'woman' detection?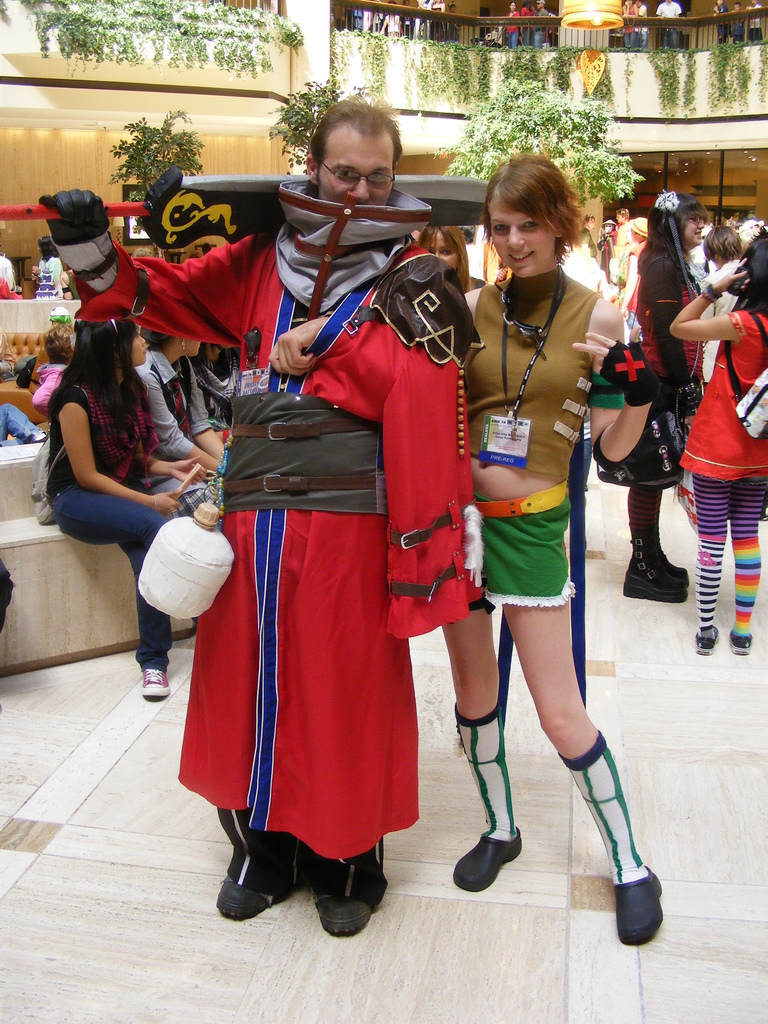
[522,0,536,50]
